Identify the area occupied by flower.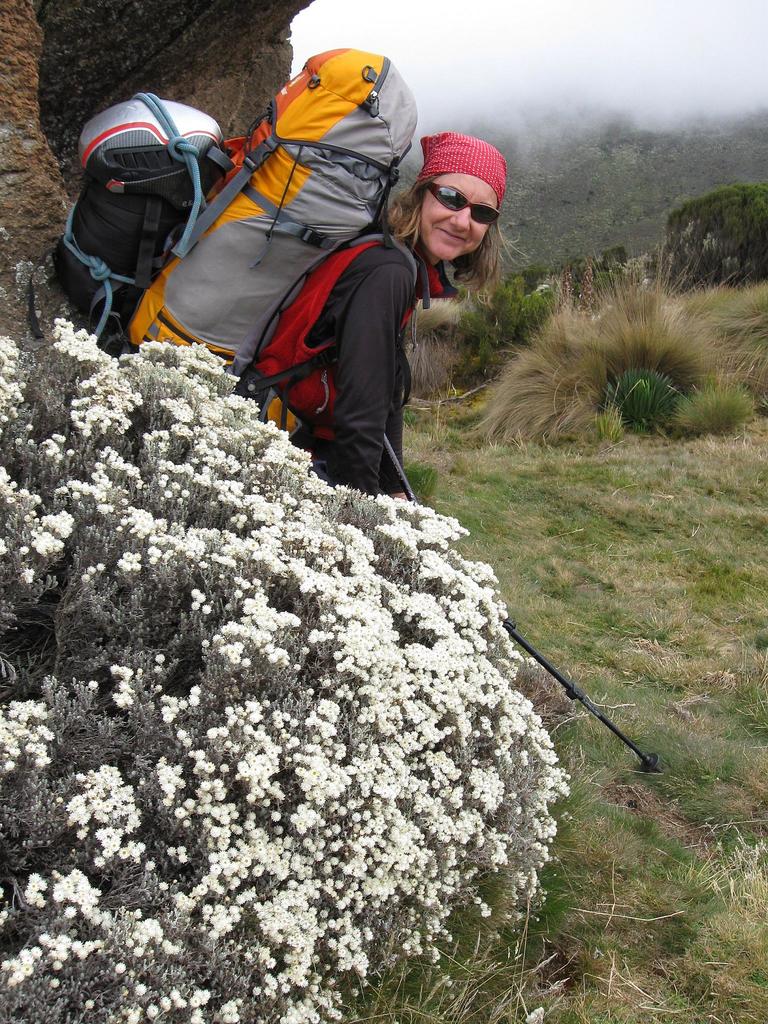
Area: (60, 906, 77, 924).
